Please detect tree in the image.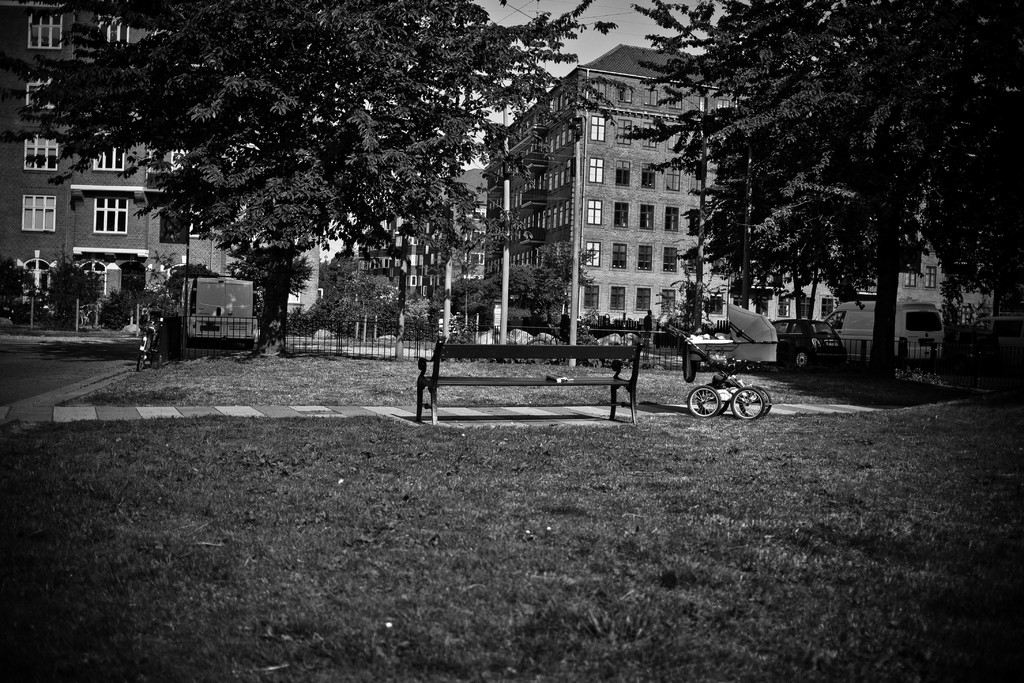
bbox=[707, 19, 1005, 368].
